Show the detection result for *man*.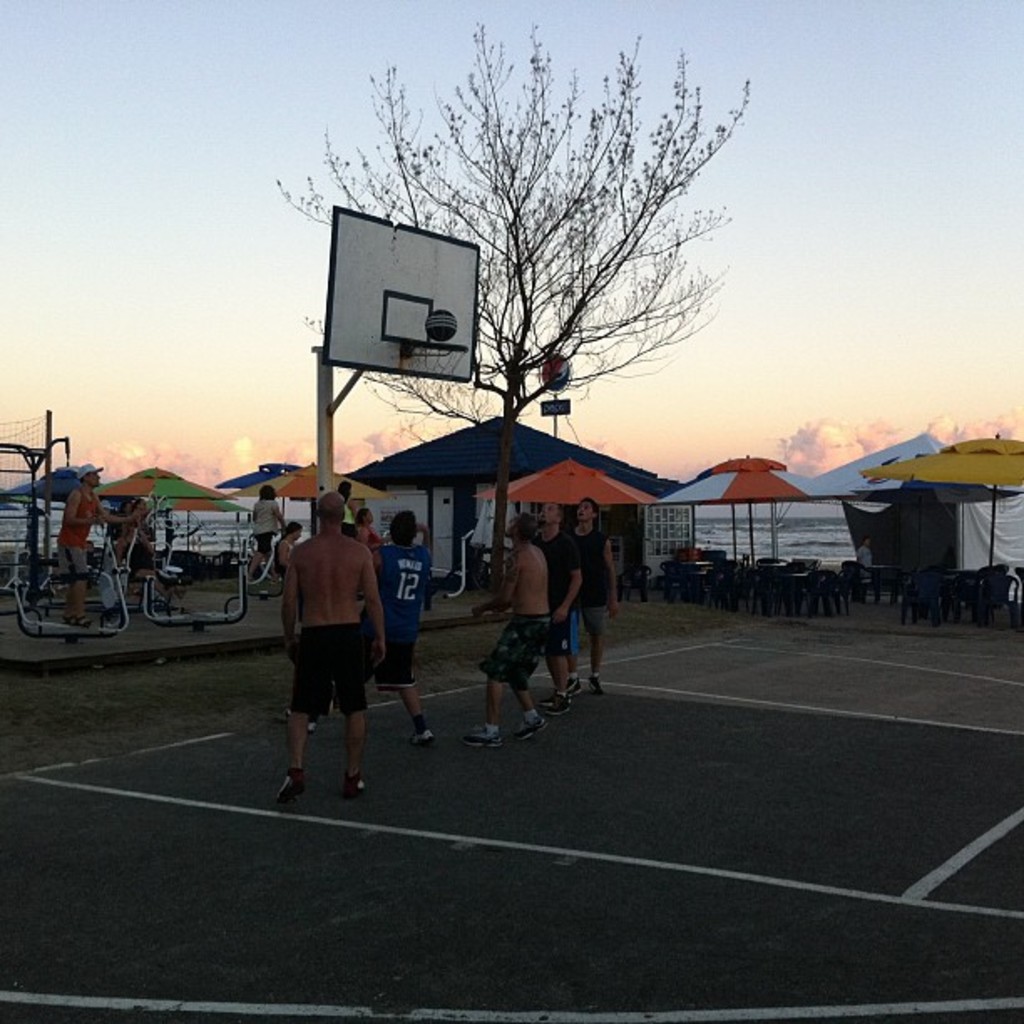
box(276, 519, 310, 589).
